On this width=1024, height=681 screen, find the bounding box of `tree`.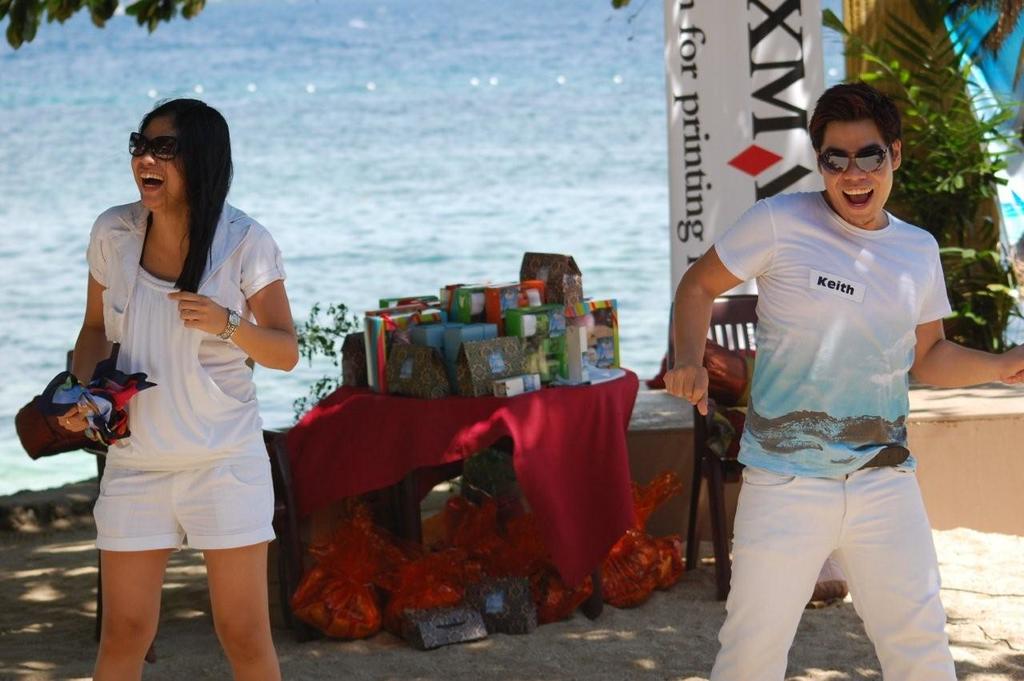
Bounding box: <region>0, 0, 205, 46</region>.
